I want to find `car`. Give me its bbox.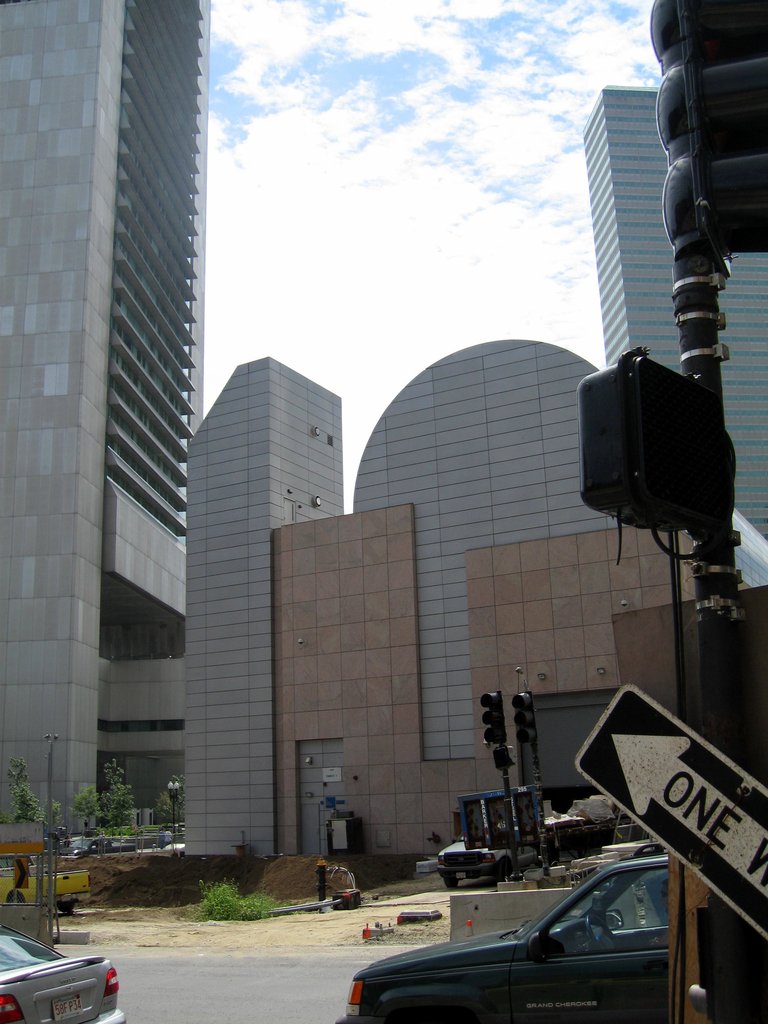
select_region(0, 927, 128, 1023).
